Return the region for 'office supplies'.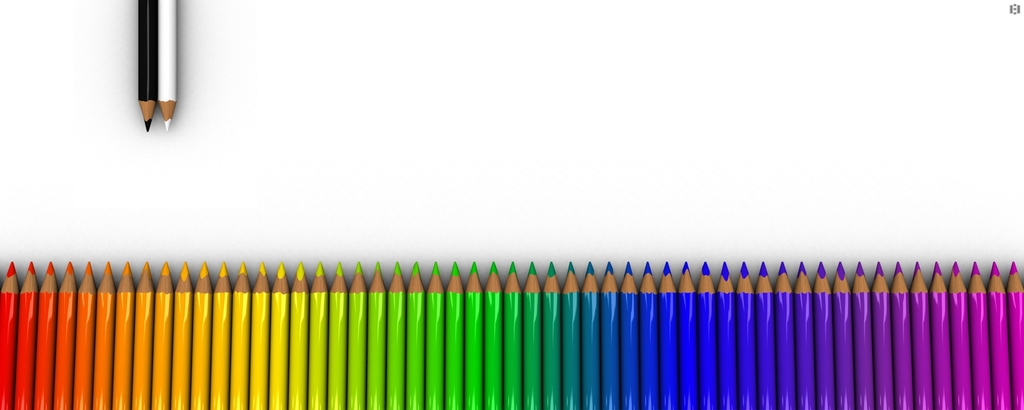
(left=347, top=274, right=373, bottom=401).
